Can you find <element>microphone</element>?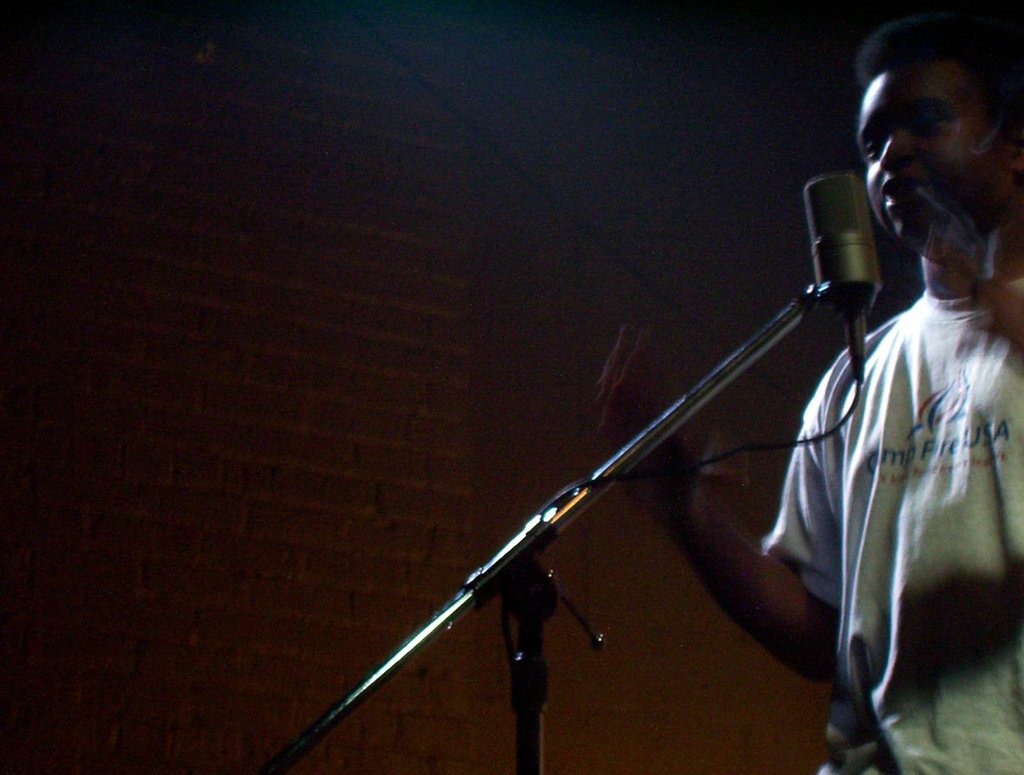
Yes, bounding box: crop(824, 180, 909, 311).
